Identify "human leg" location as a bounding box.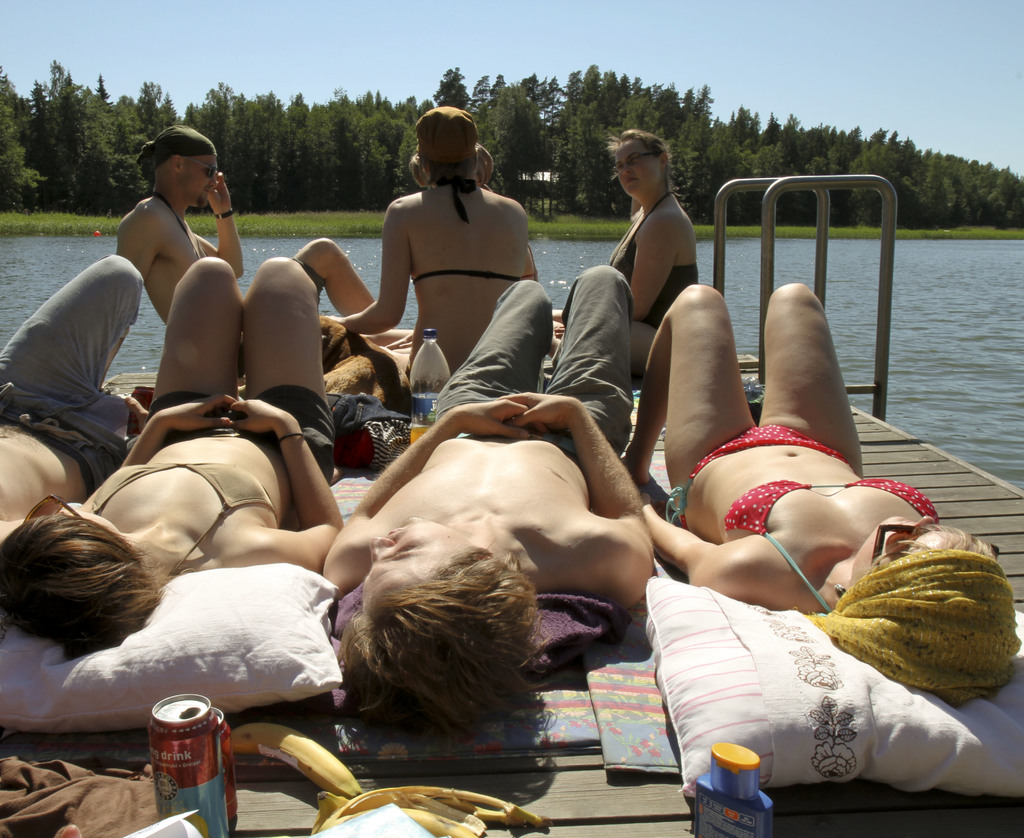
detection(543, 262, 624, 431).
